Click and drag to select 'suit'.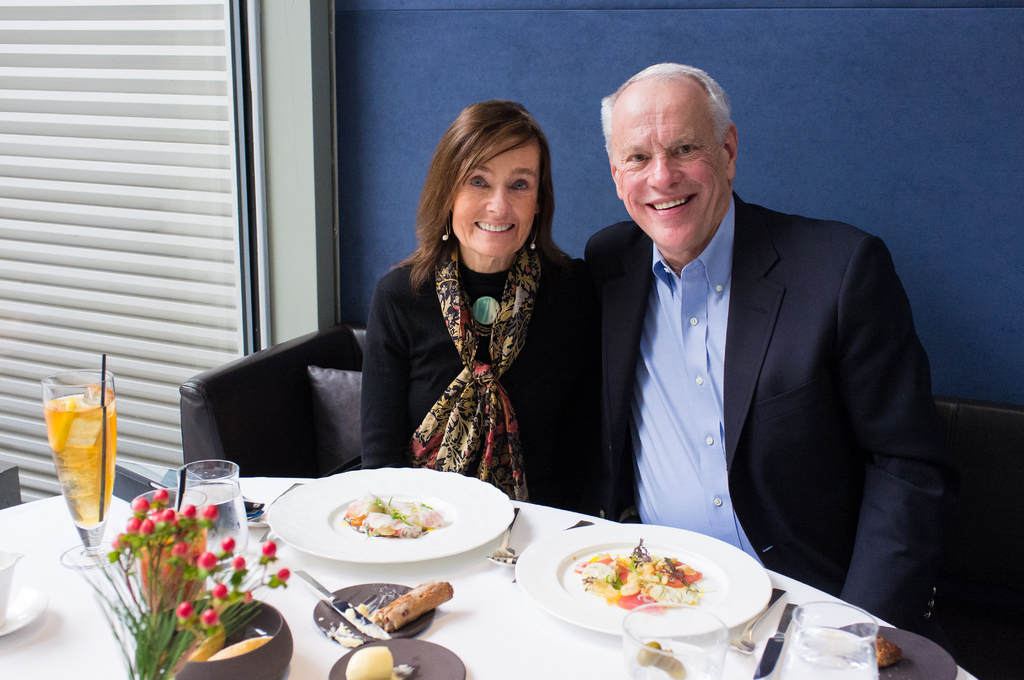
Selection: 579, 118, 960, 614.
